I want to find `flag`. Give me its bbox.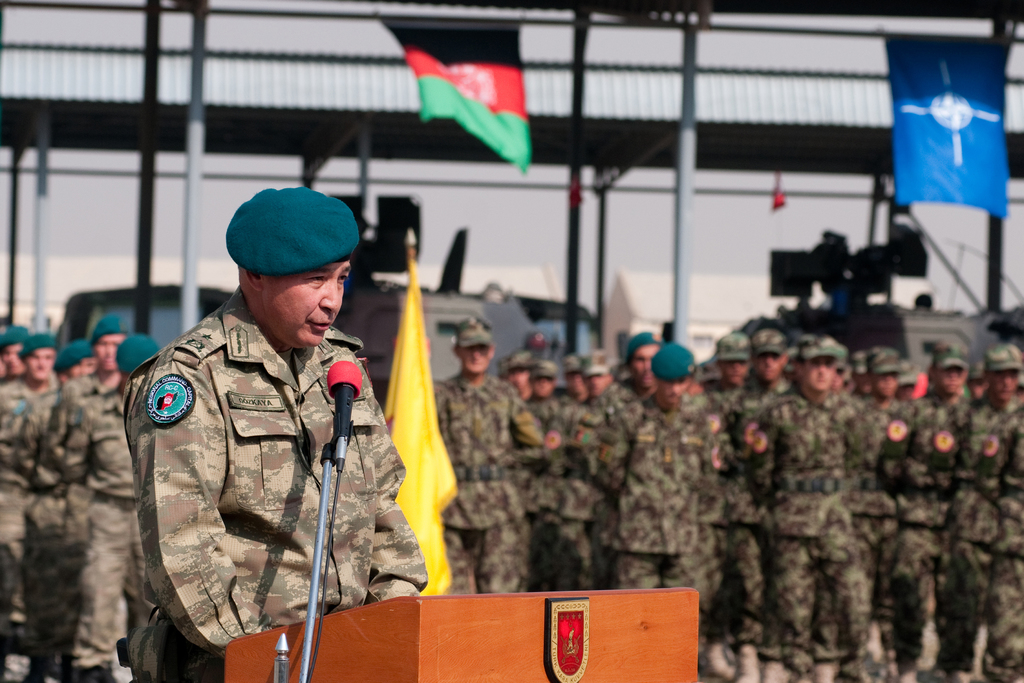
left=373, top=253, right=482, bottom=597.
